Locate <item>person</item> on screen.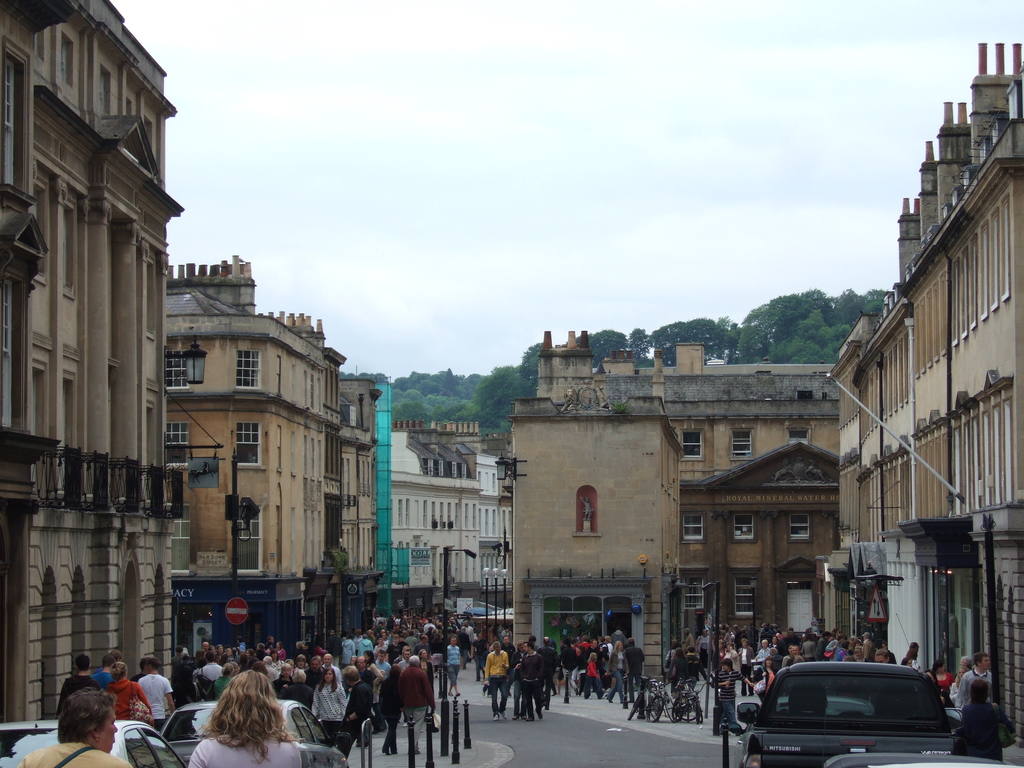
On screen at <box>589,630,629,703</box>.
